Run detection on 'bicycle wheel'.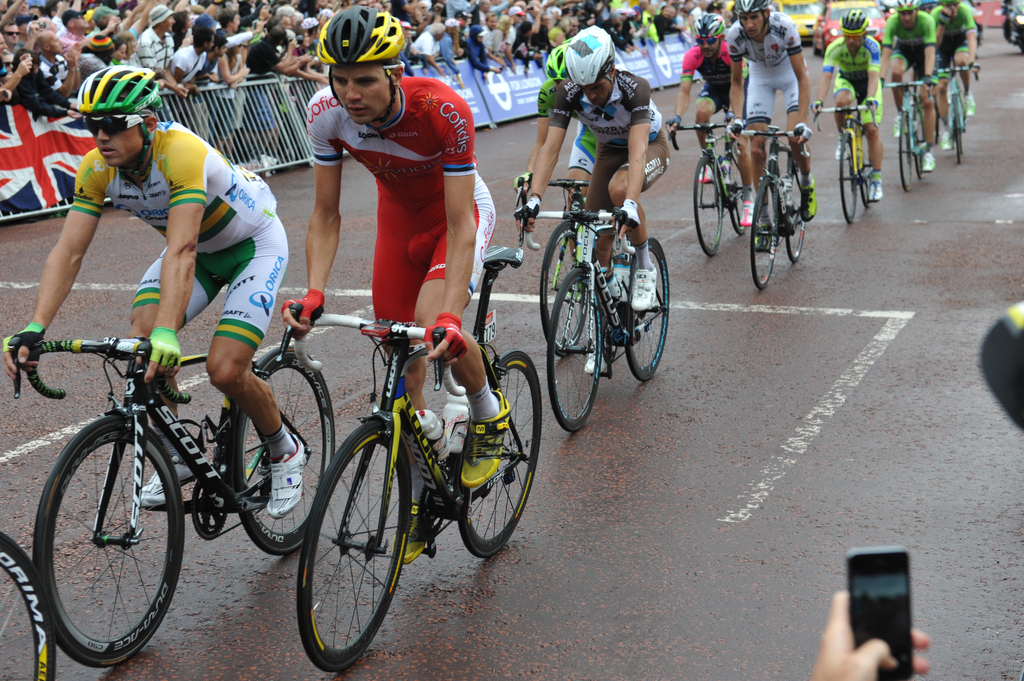
Result: (left=689, top=154, right=726, bottom=258).
